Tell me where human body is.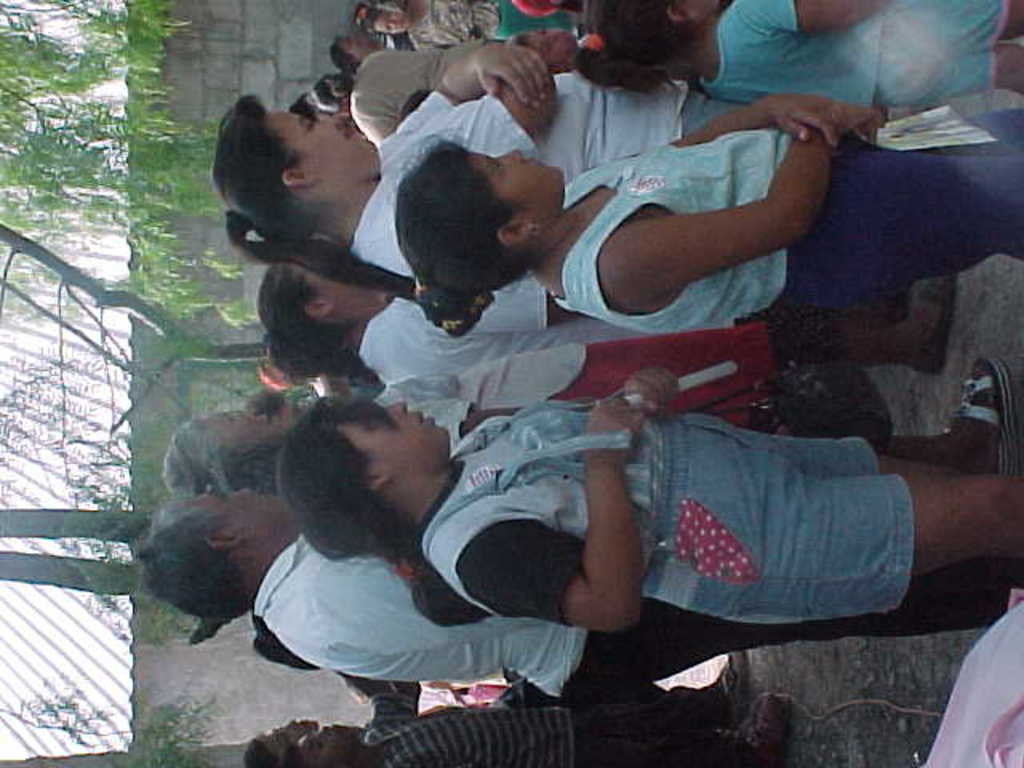
human body is at 365 301 954 426.
